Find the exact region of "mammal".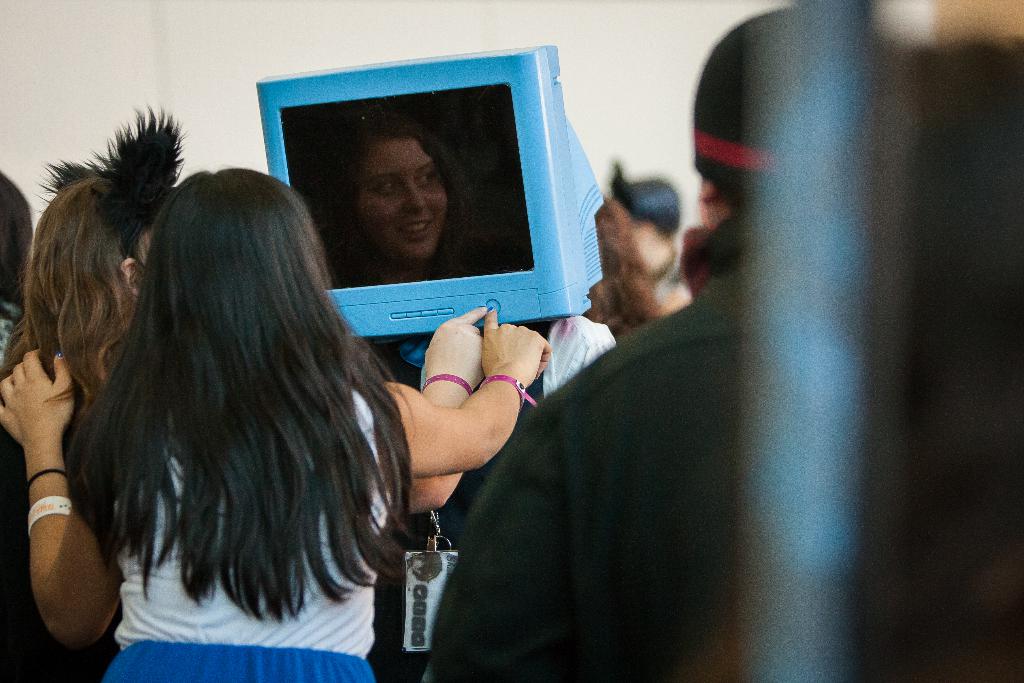
Exact region: region(604, 162, 689, 298).
